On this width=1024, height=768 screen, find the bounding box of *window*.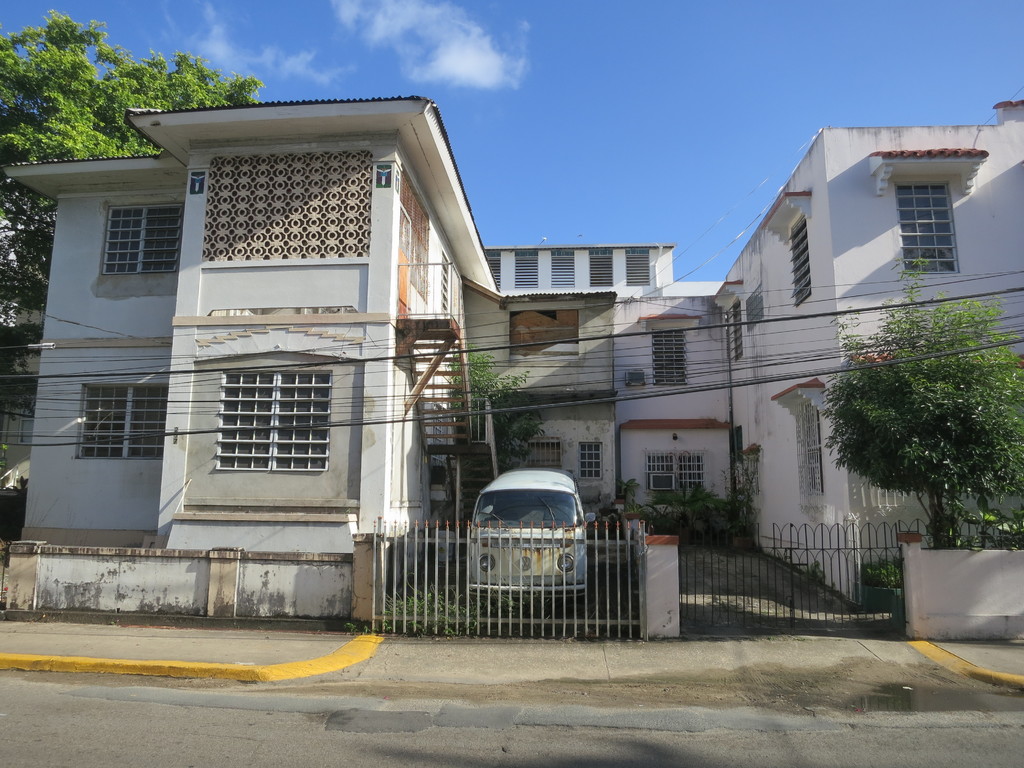
Bounding box: l=72, t=381, r=170, b=461.
